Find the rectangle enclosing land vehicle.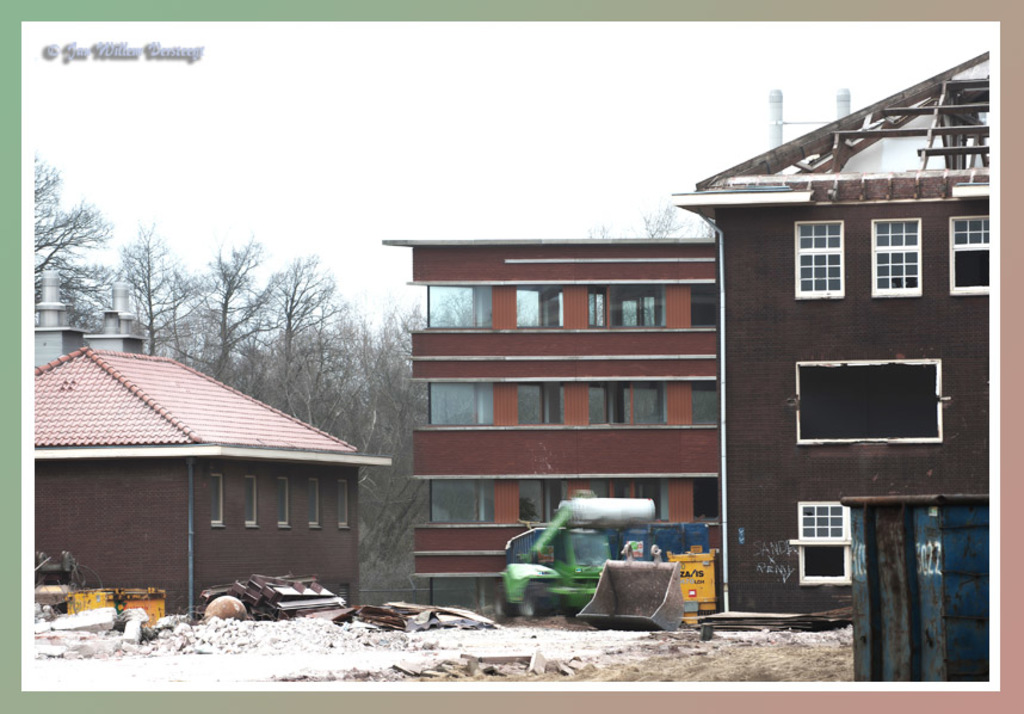
{"left": 492, "top": 486, "right": 656, "bottom": 632}.
